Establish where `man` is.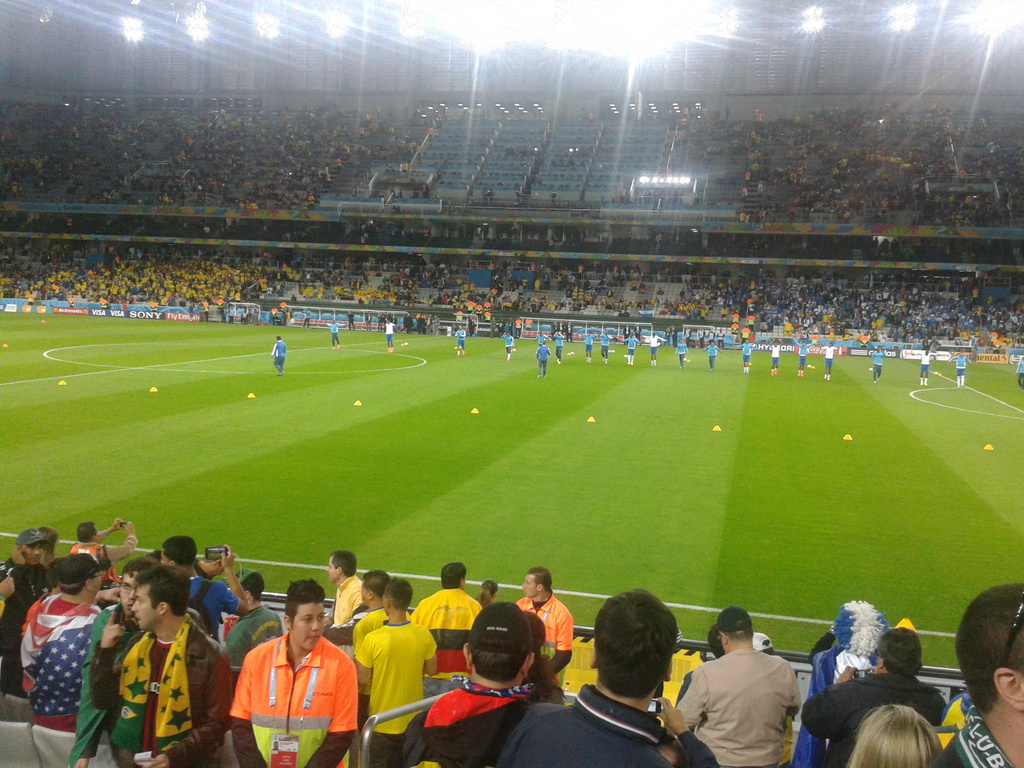
Established at (342, 310, 355, 328).
